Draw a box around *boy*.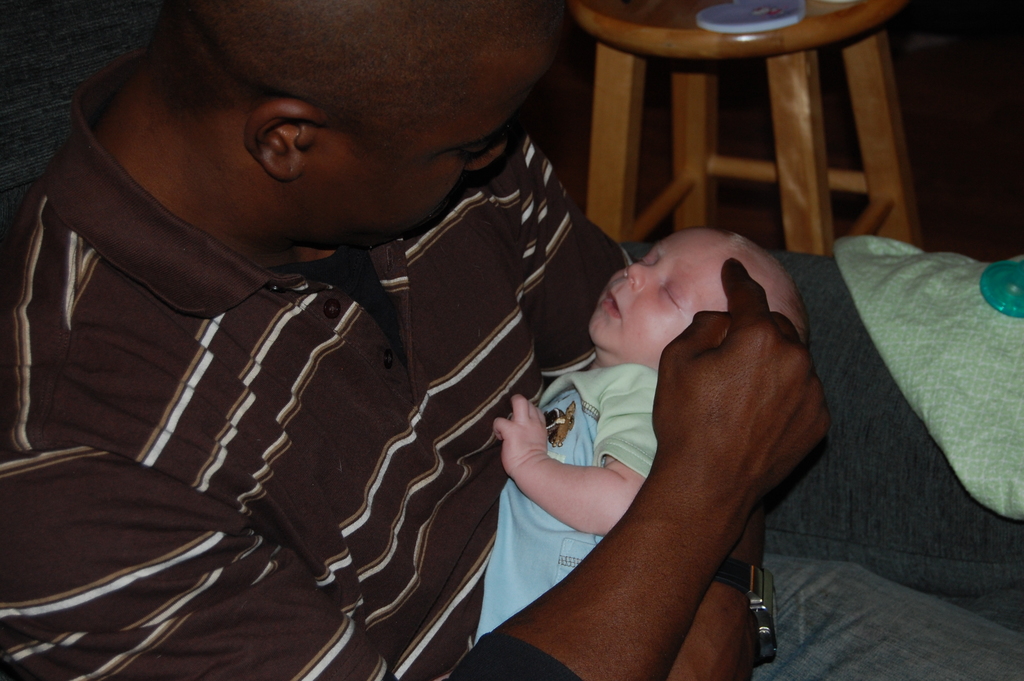
474:230:806:649.
